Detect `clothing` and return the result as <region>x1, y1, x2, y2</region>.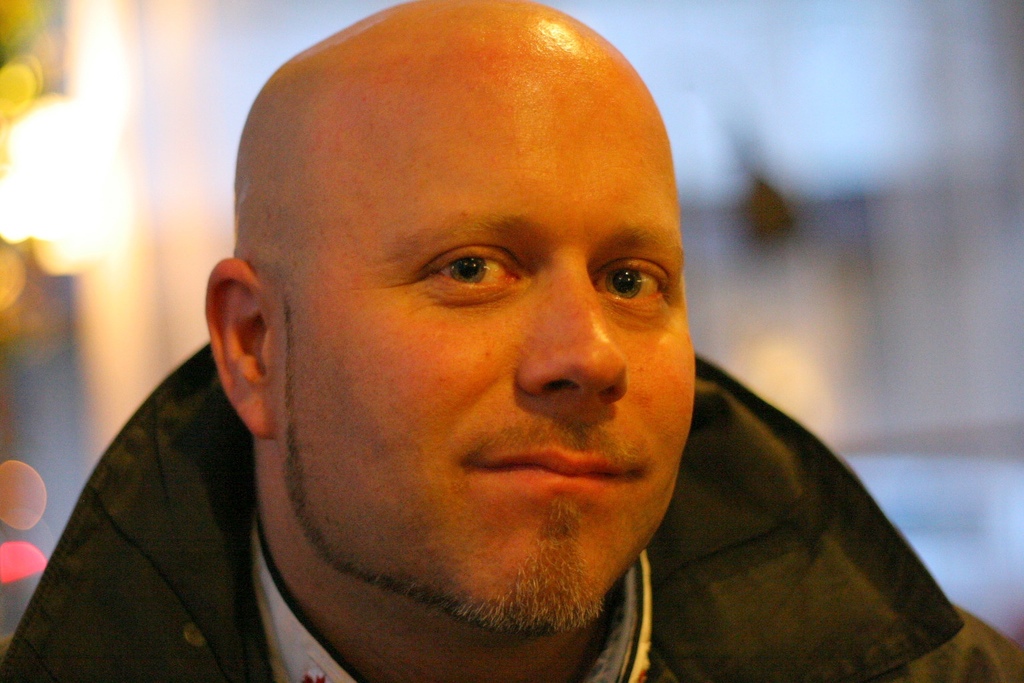
<region>0, 344, 969, 682</region>.
